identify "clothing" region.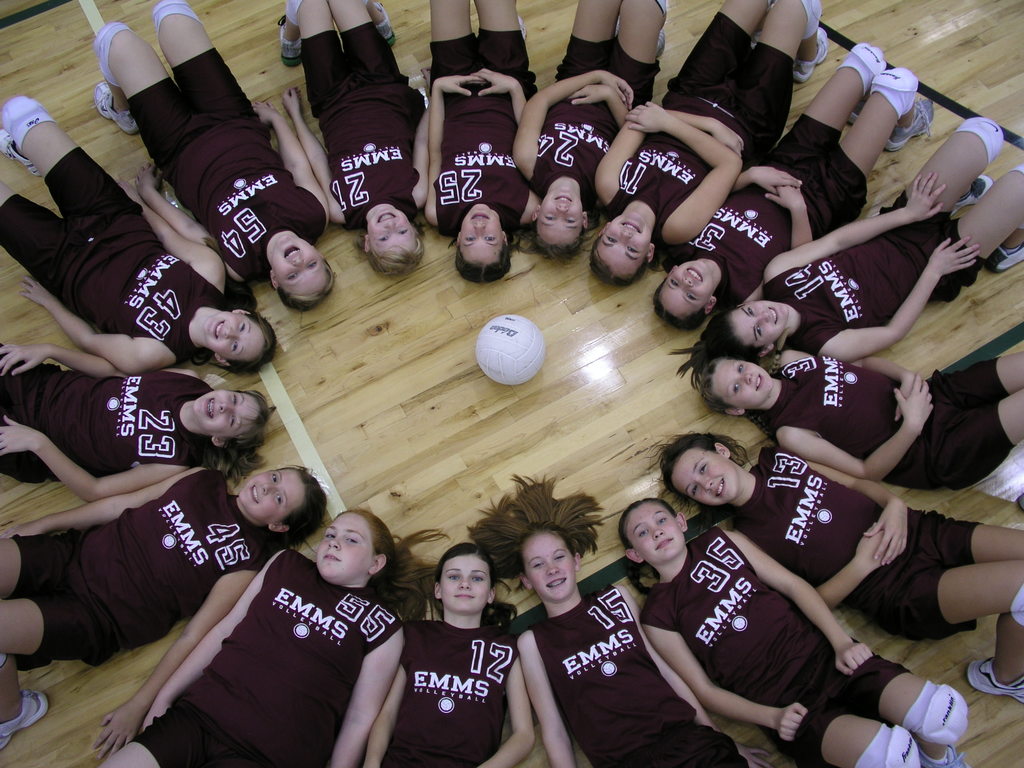
Region: <region>2, 470, 277, 666</region>.
